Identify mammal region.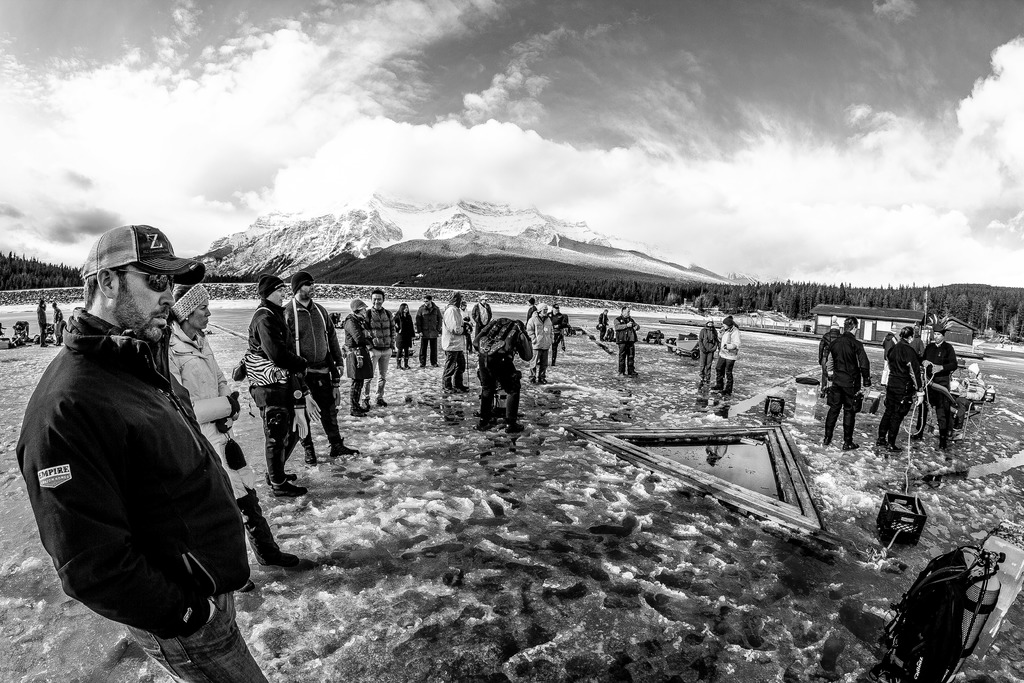
Region: x1=524, y1=300, x2=555, y2=381.
